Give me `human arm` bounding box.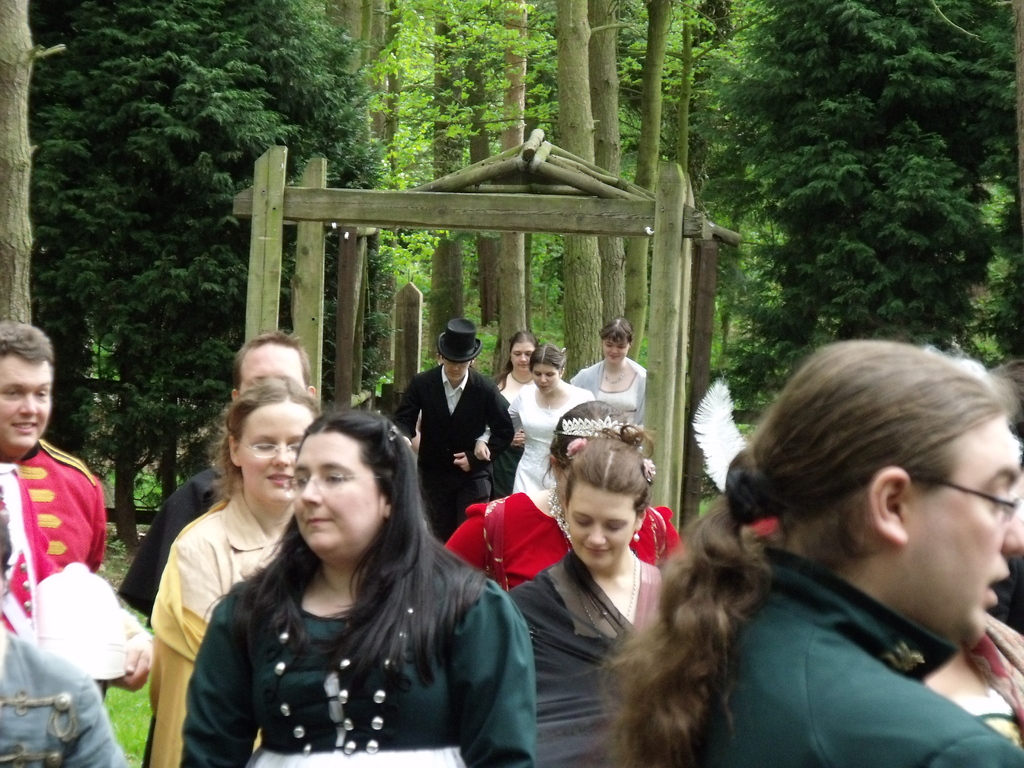
(x1=118, y1=488, x2=199, y2=630).
